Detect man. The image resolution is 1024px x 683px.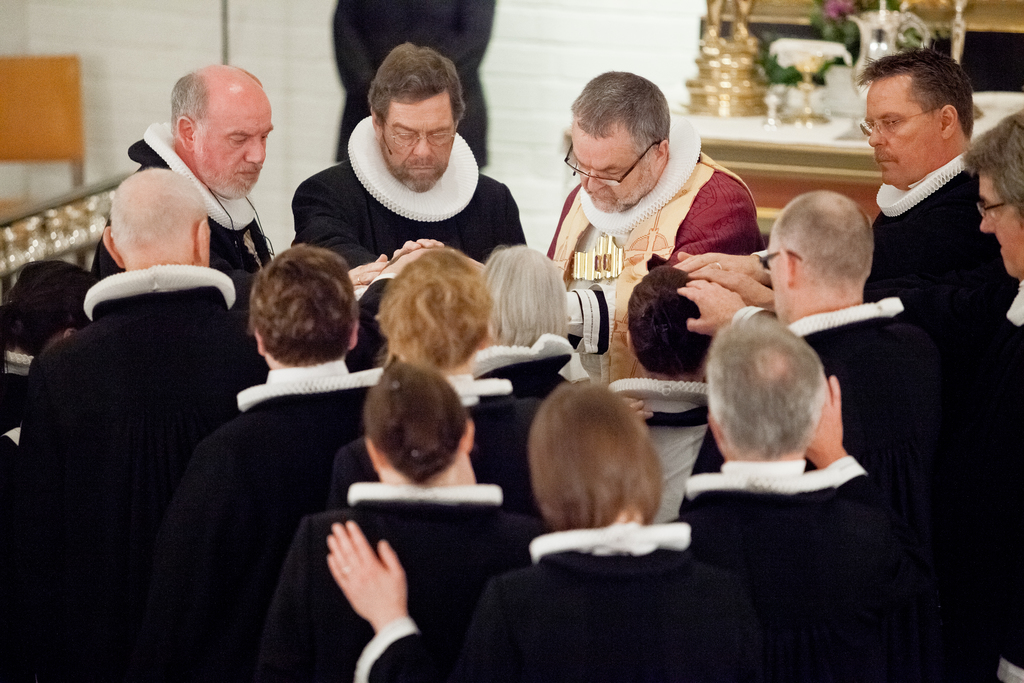
bbox(315, 372, 742, 682).
